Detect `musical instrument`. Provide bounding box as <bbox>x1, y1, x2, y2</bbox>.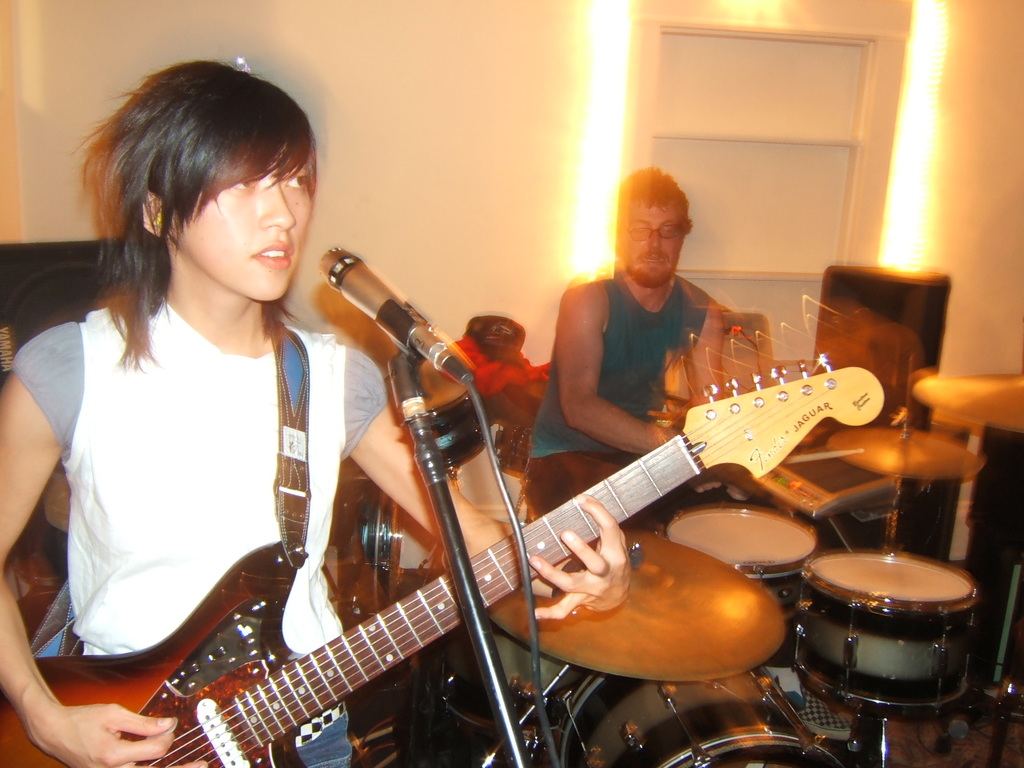
<bbox>830, 422, 993, 478</bbox>.
